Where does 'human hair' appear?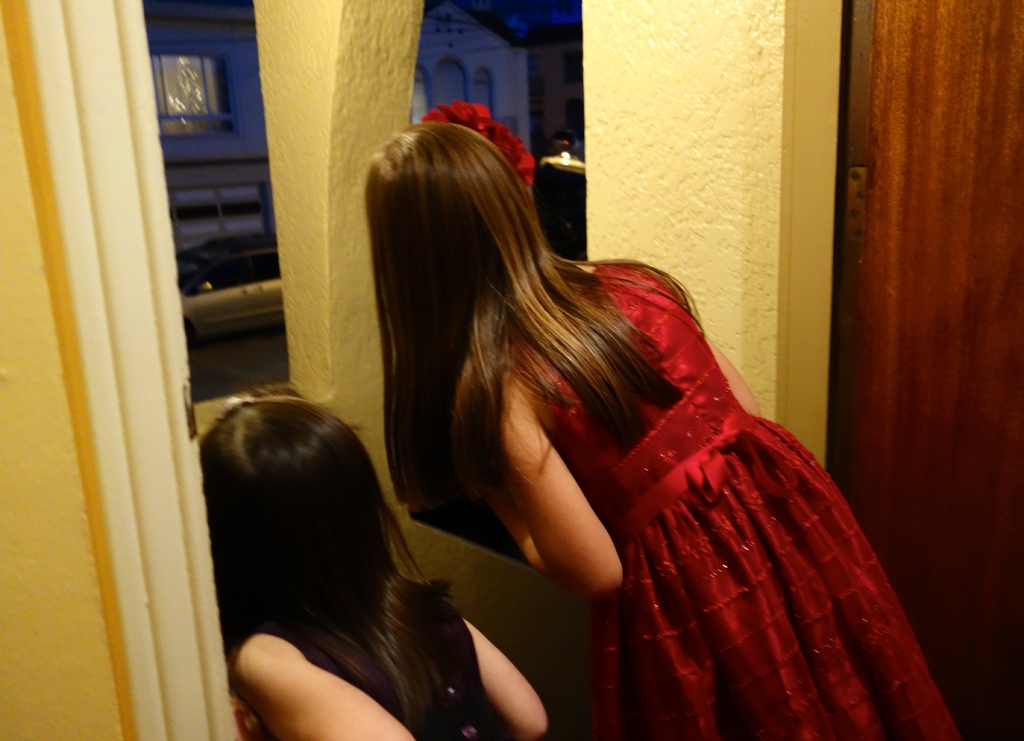
Appears at region(362, 117, 708, 514).
